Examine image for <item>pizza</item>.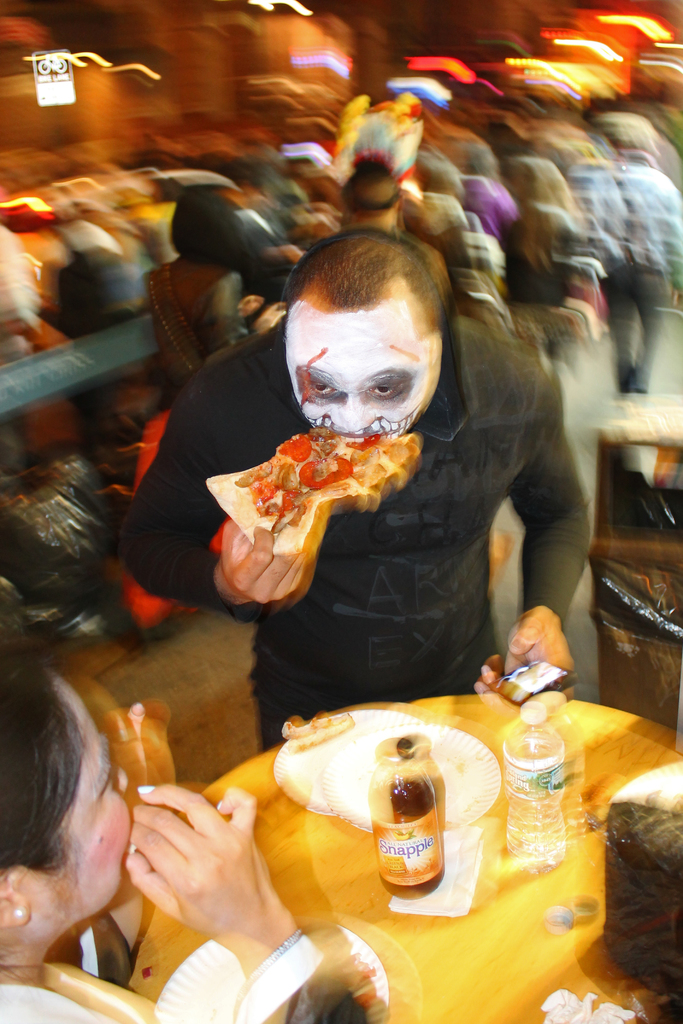
Examination result: select_region(195, 417, 442, 575).
